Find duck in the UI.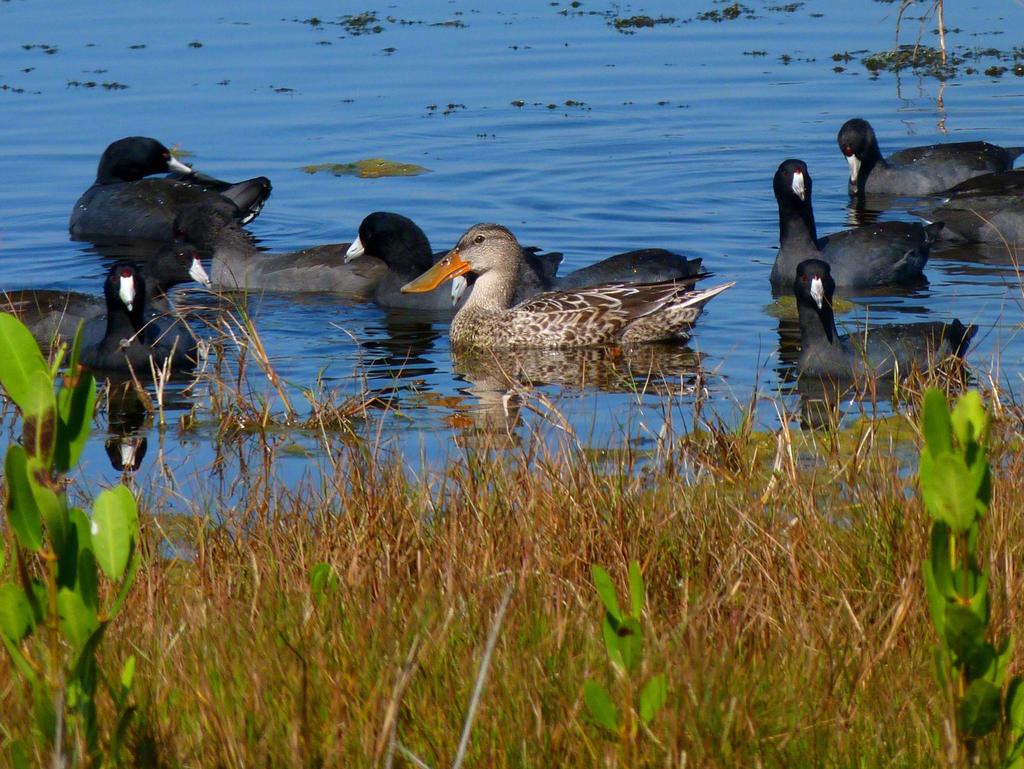
UI element at 69/137/283/244.
